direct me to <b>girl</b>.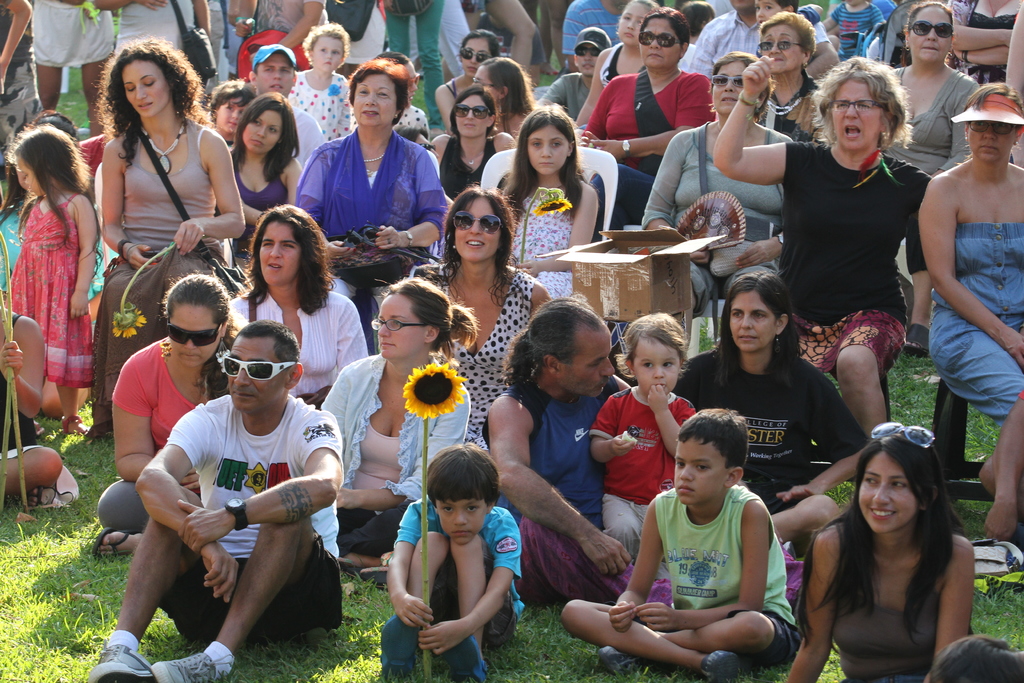
Direction: [left=493, top=100, right=603, bottom=299].
